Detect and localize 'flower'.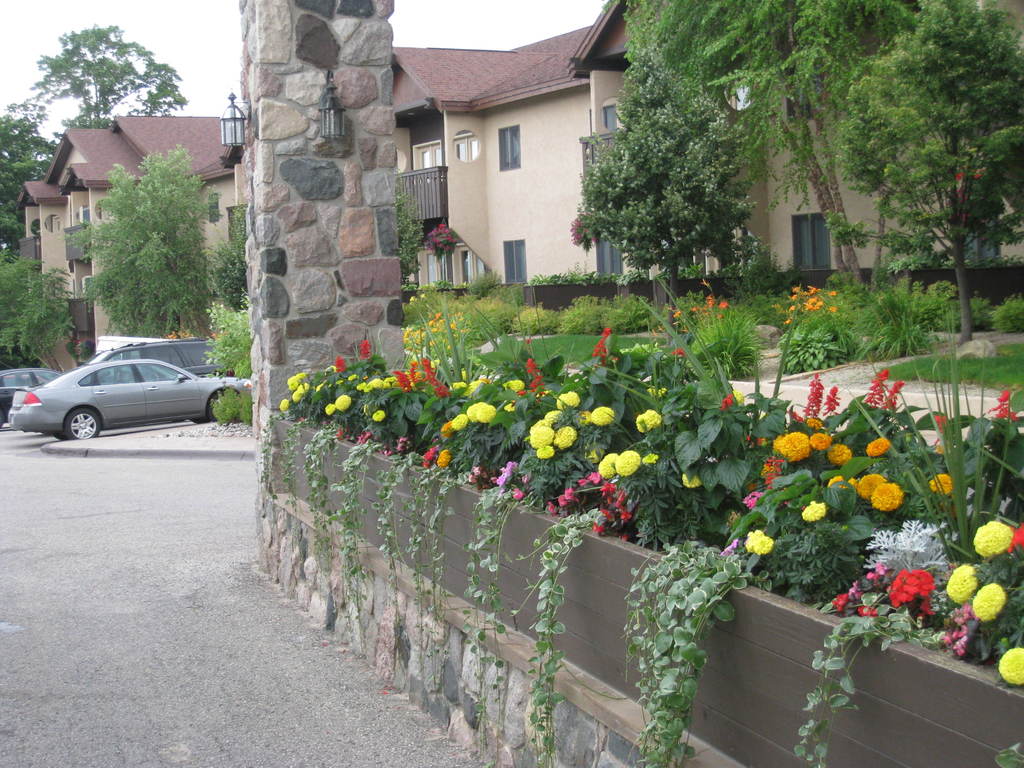
Localized at select_region(813, 433, 835, 448).
